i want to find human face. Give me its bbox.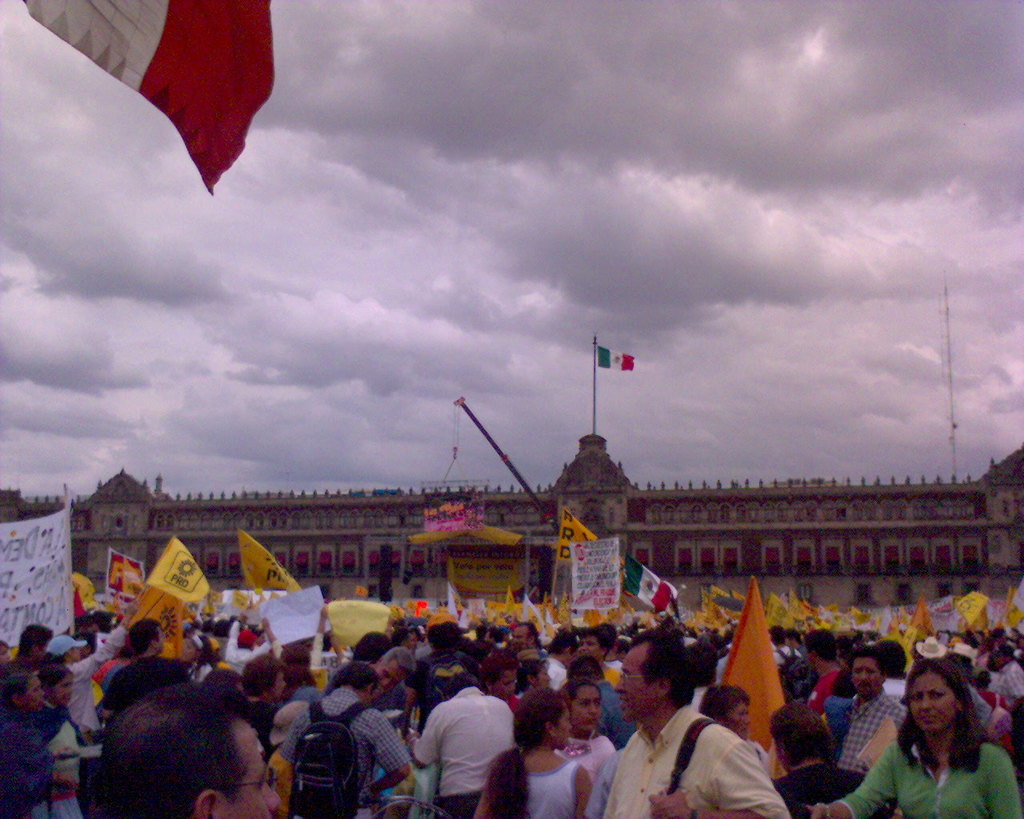
pyautogui.locateOnScreen(208, 713, 282, 818).
